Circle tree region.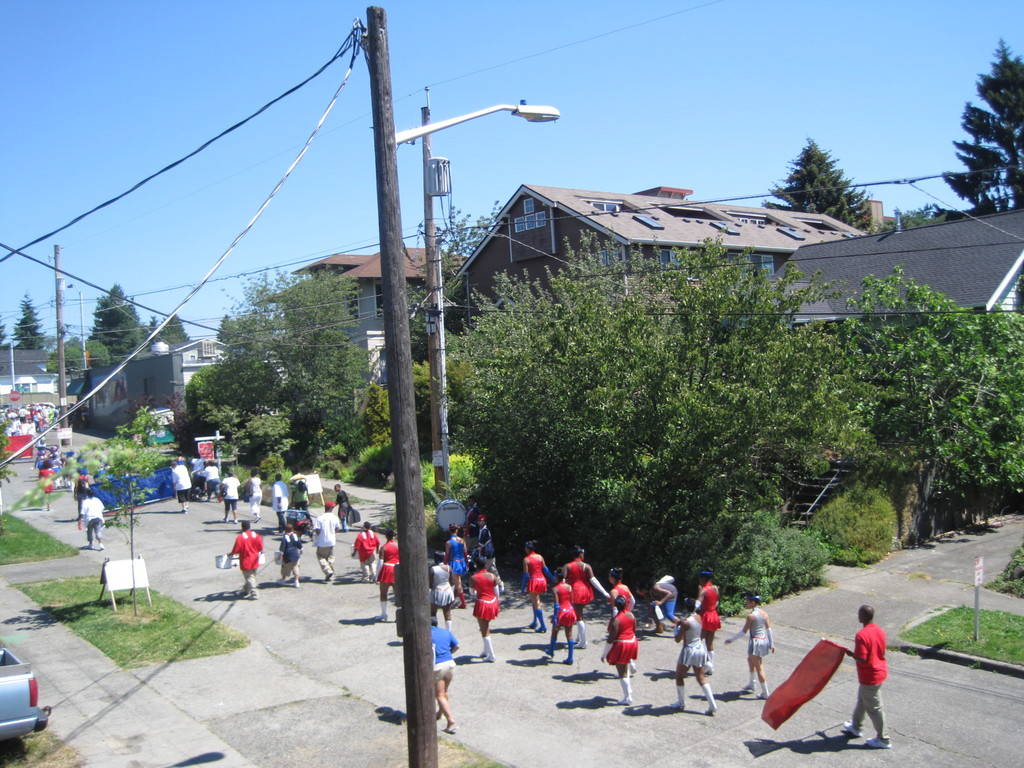
Region: crop(0, 403, 19, 483).
